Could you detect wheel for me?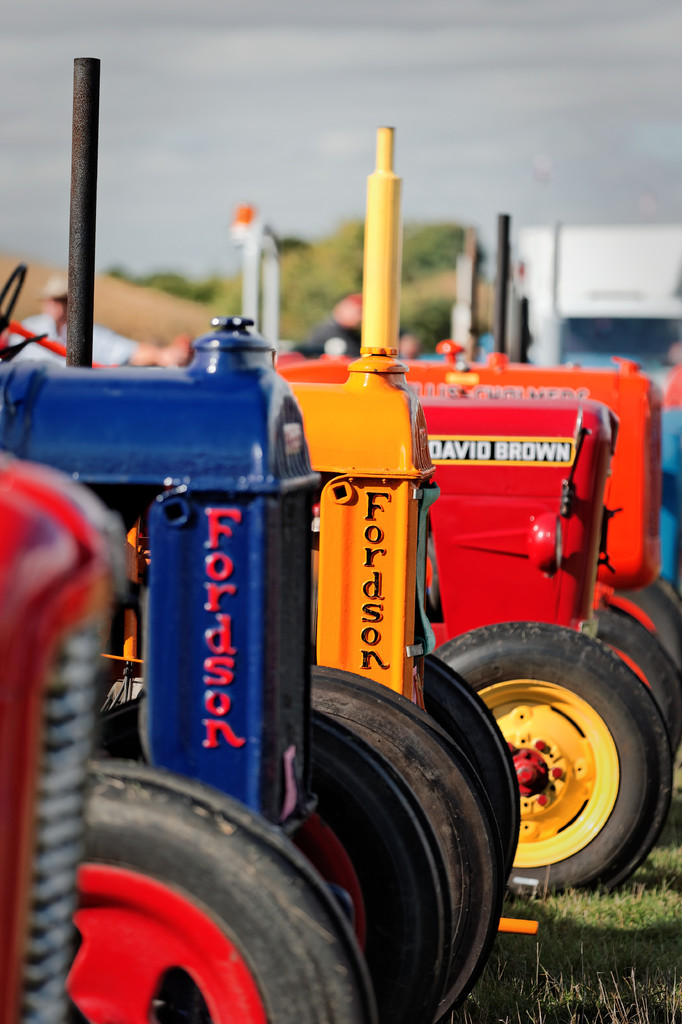
Detection result: l=422, t=650, r=522, b=921.
